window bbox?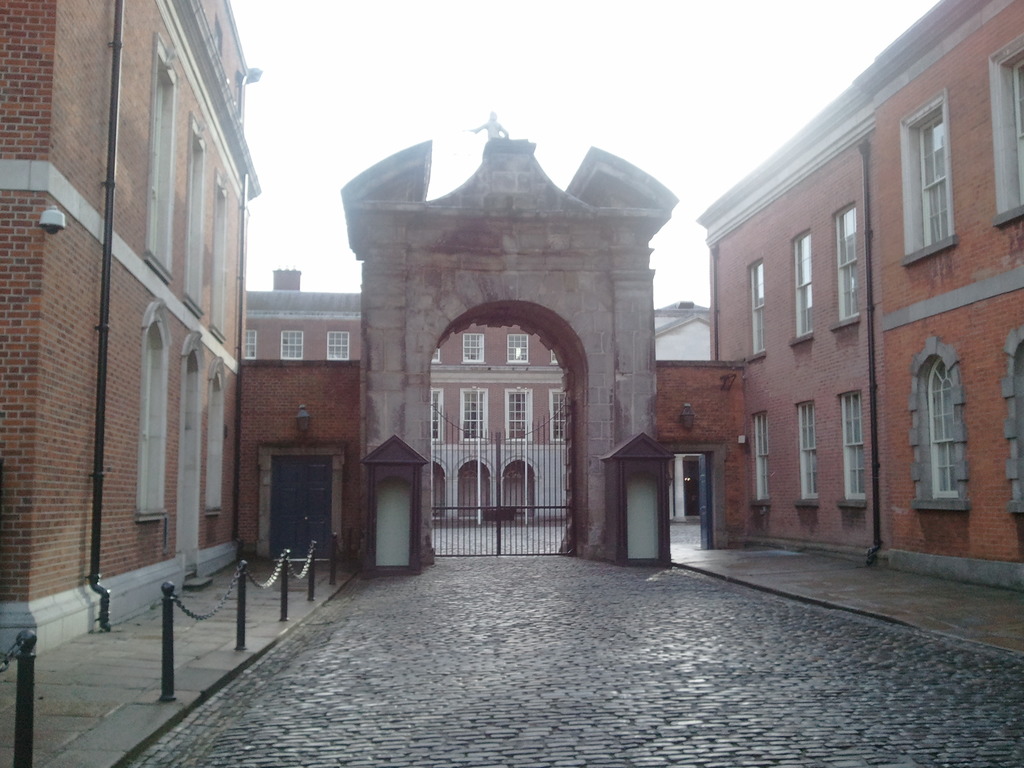
box=[747, 259, 767, 353]
